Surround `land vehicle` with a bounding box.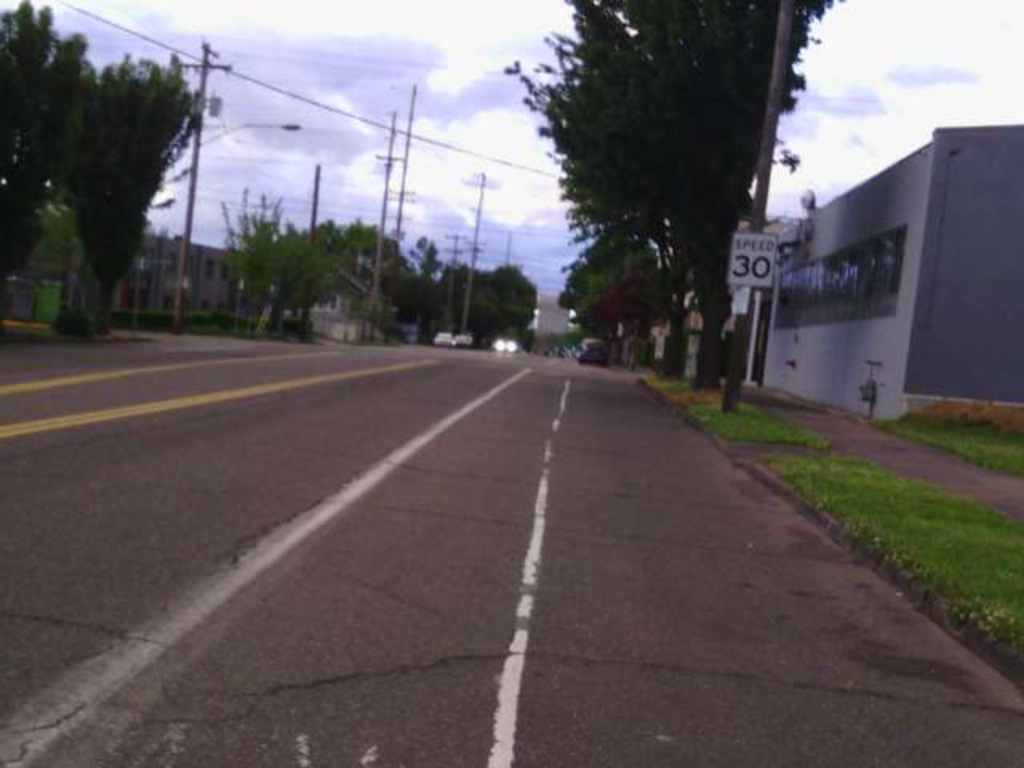
bbox(430, 328, 454, 352).
